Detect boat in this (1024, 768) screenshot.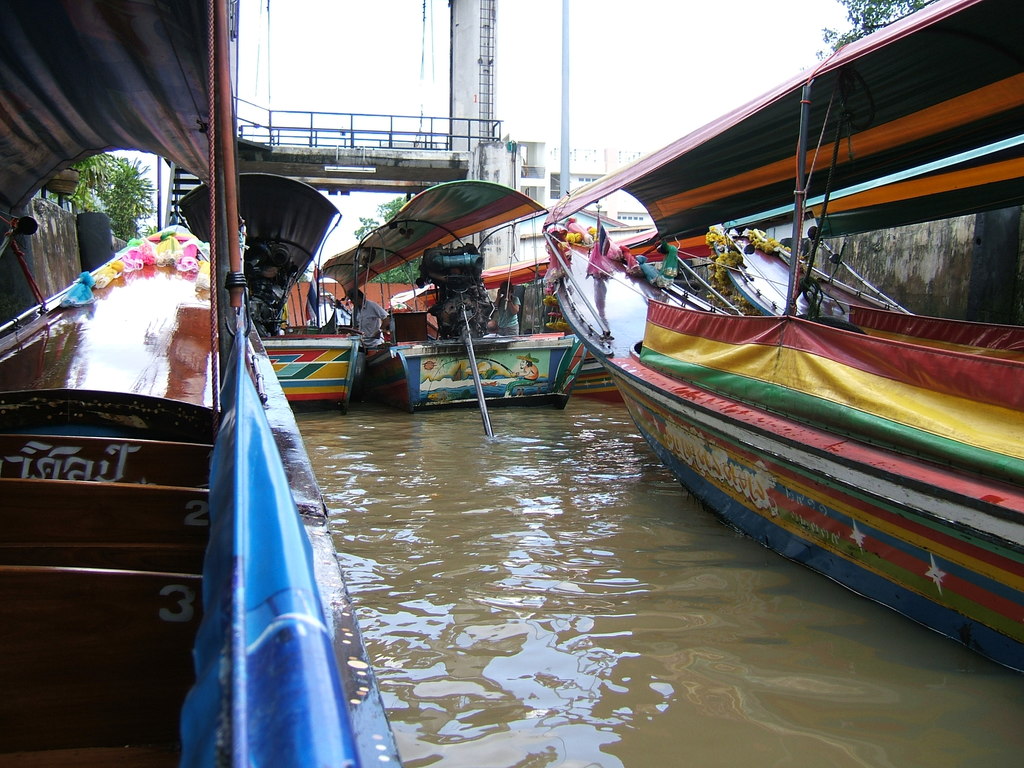
Detection: detection(527, 10, 1002, 671).
